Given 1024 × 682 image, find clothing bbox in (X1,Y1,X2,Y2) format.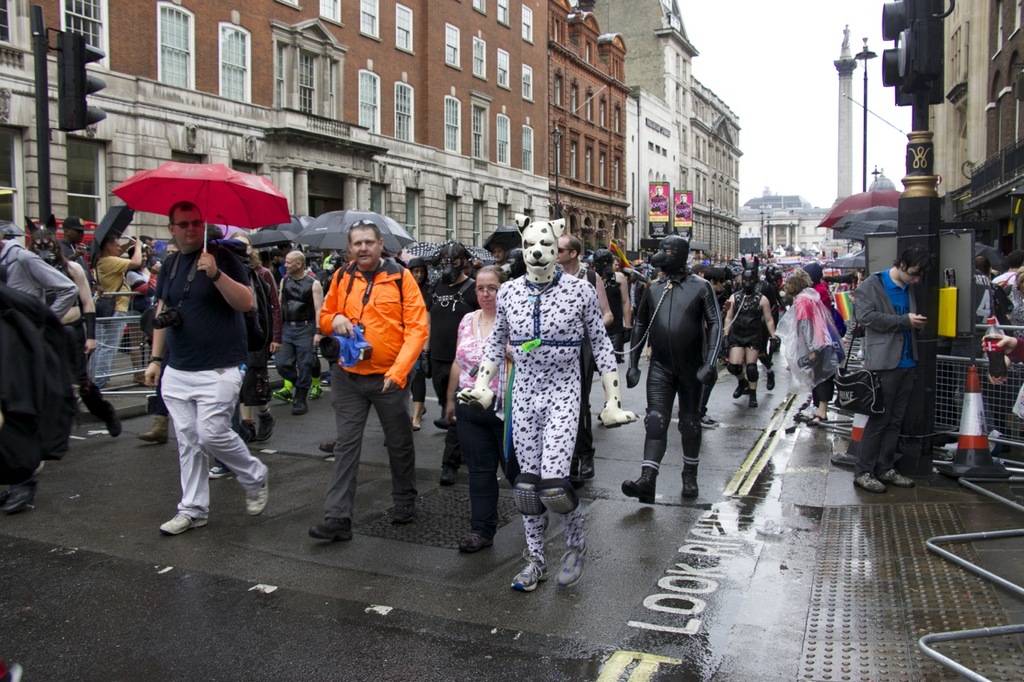
(321,256,430,525).
